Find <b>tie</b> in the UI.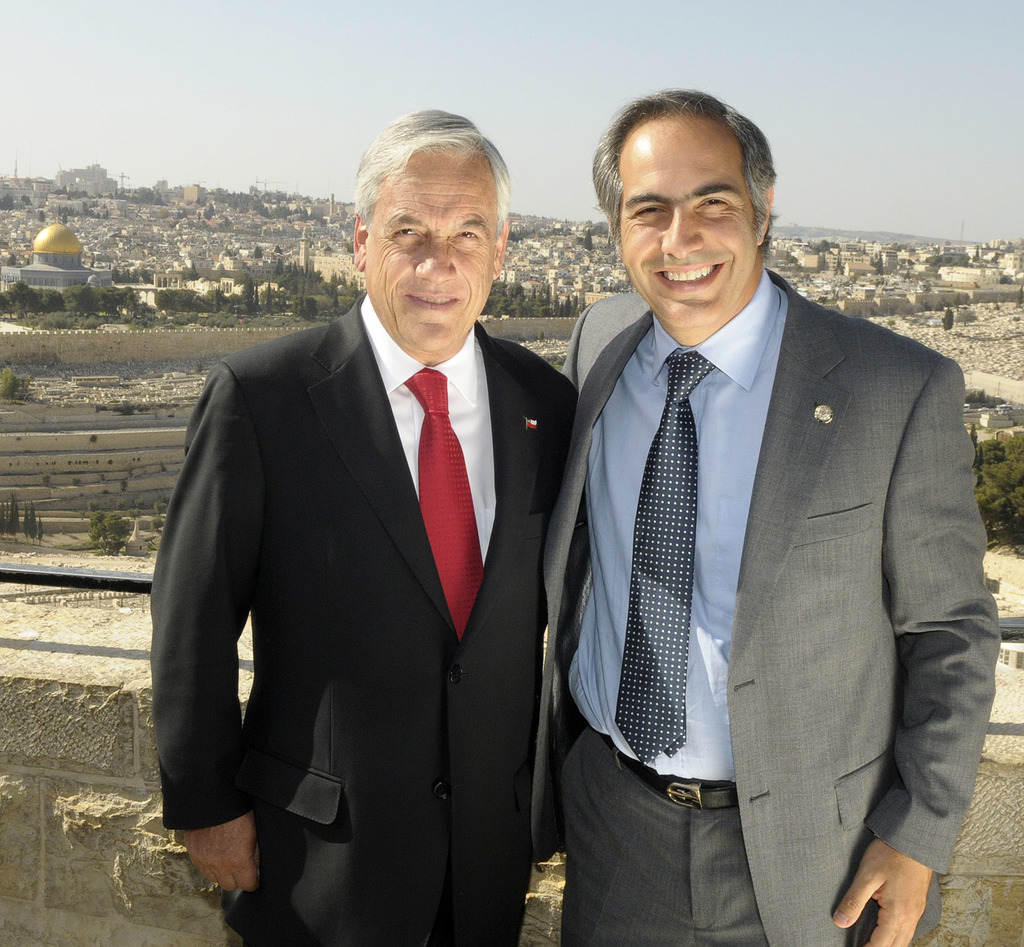
UI element at [x1=397, y1=368, x2=488, y2=650].
